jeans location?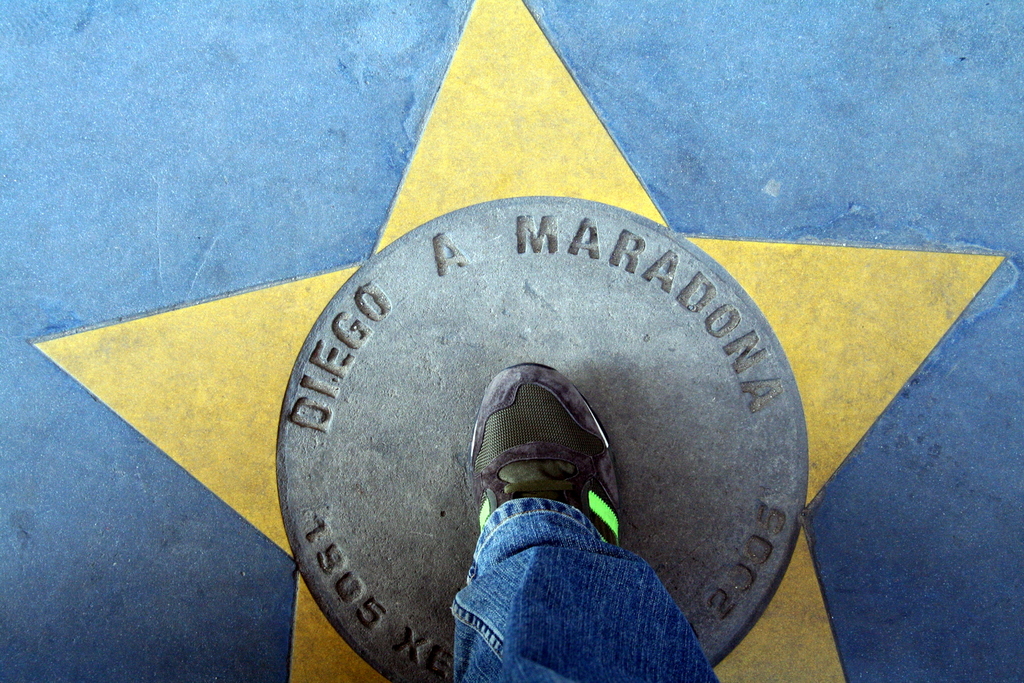
[x1=450, y1=493, x2=724, y2=682]
